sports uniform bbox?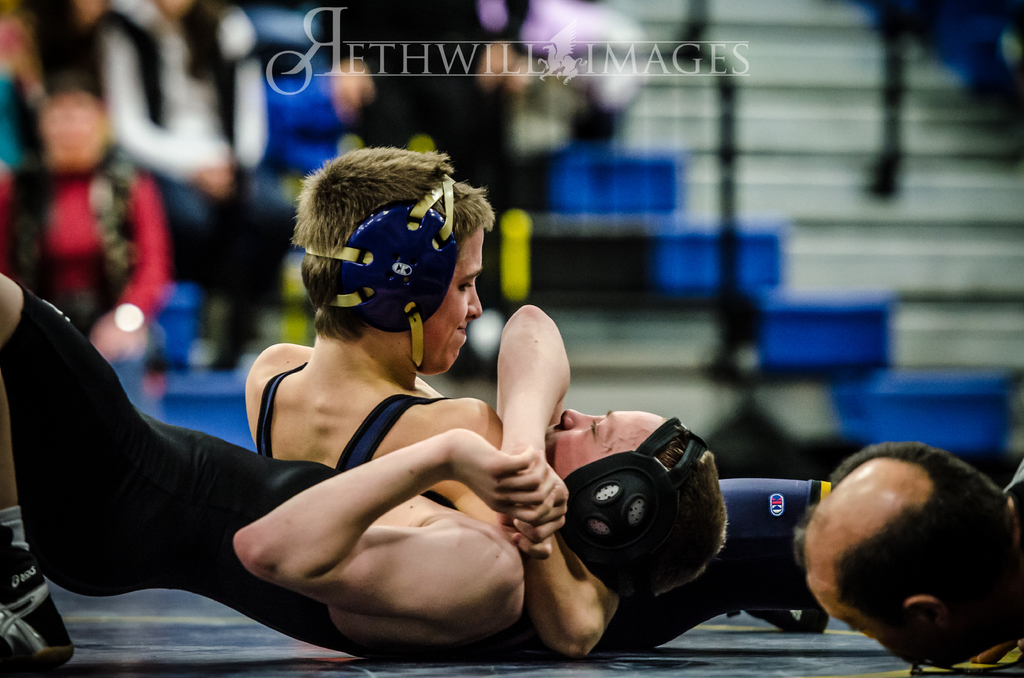
{"x1": 12, "y1": 279, "x2": 477, "y2": 676}
